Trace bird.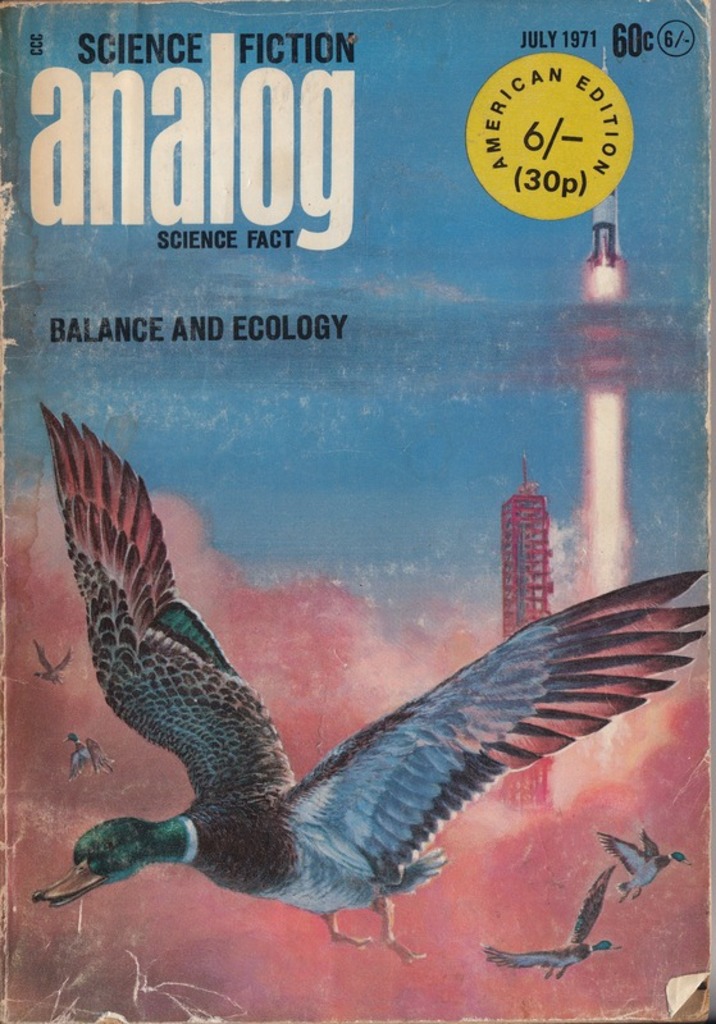
Traced to x1=487 y1=867 x2=619 y2=975.
